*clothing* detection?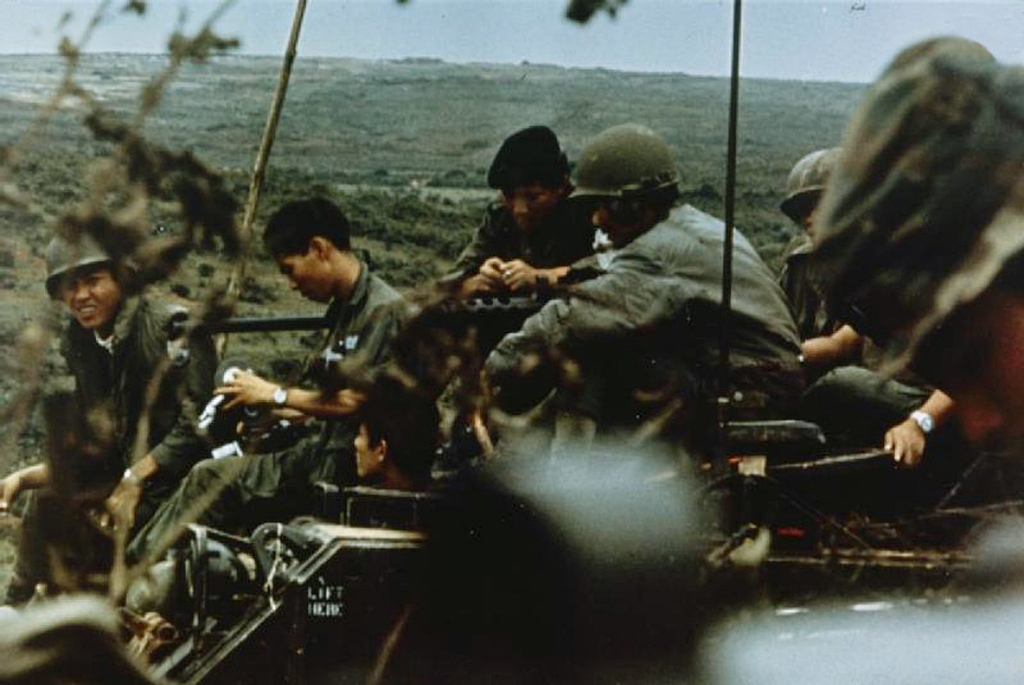
{"left": 483, "top": 198, "right": 812, "bottom": 410}
